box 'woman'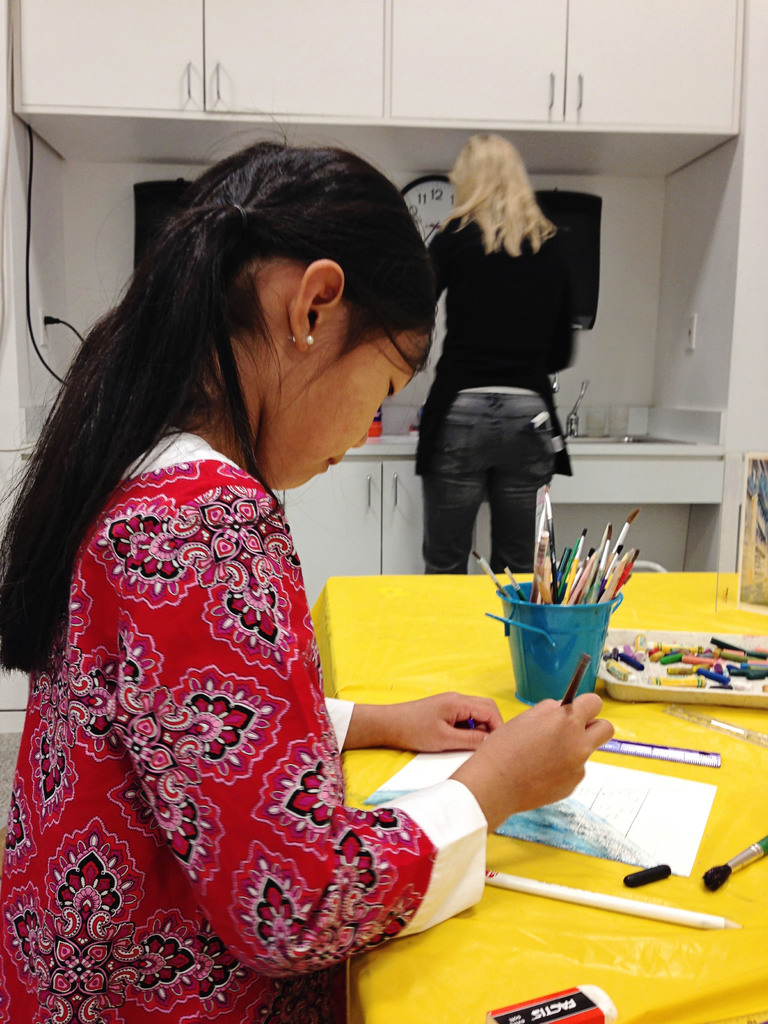
select_region(429, 130, 586, 568)
